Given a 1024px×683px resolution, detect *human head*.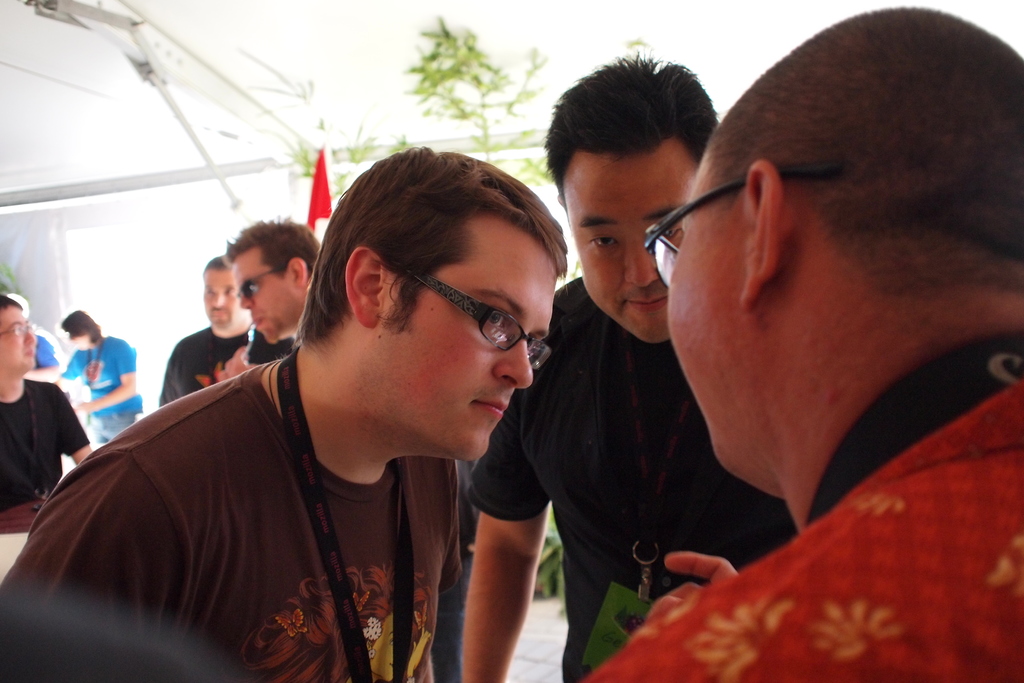
pyautogui.locateOnScreen(0, 288, 39, 379).
